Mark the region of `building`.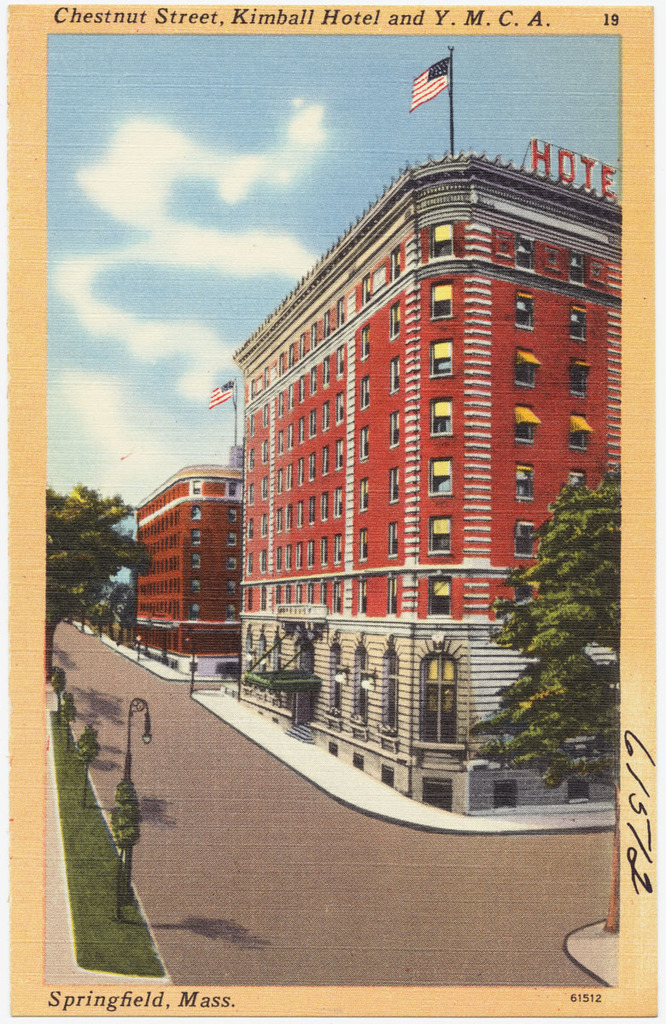
Region: 129:456:237:666.
